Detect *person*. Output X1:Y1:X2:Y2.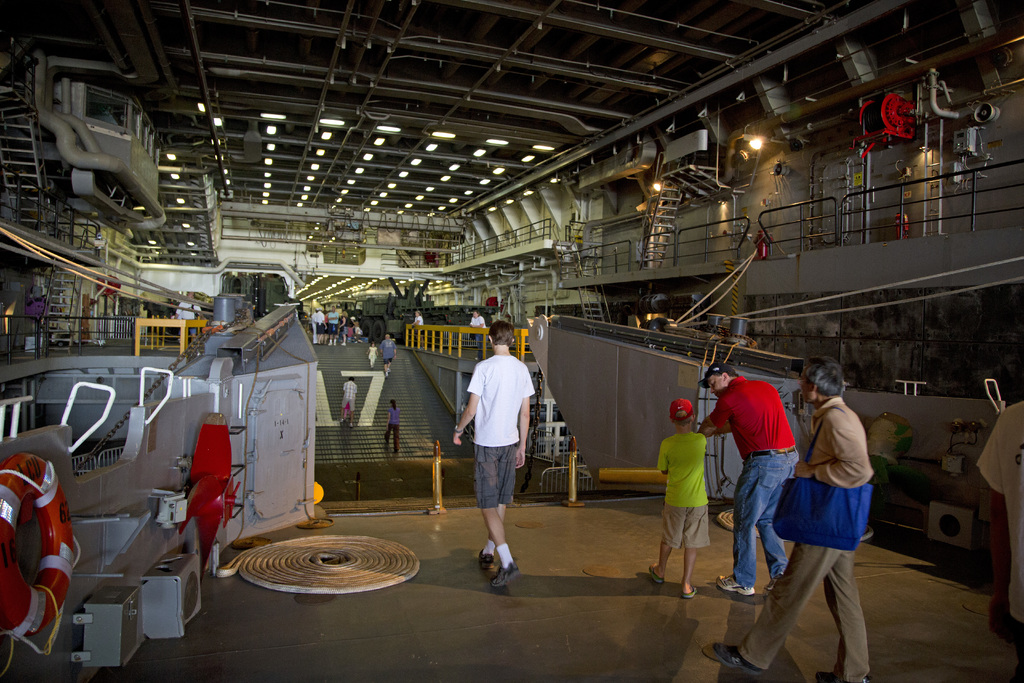
378:334:394:373.
